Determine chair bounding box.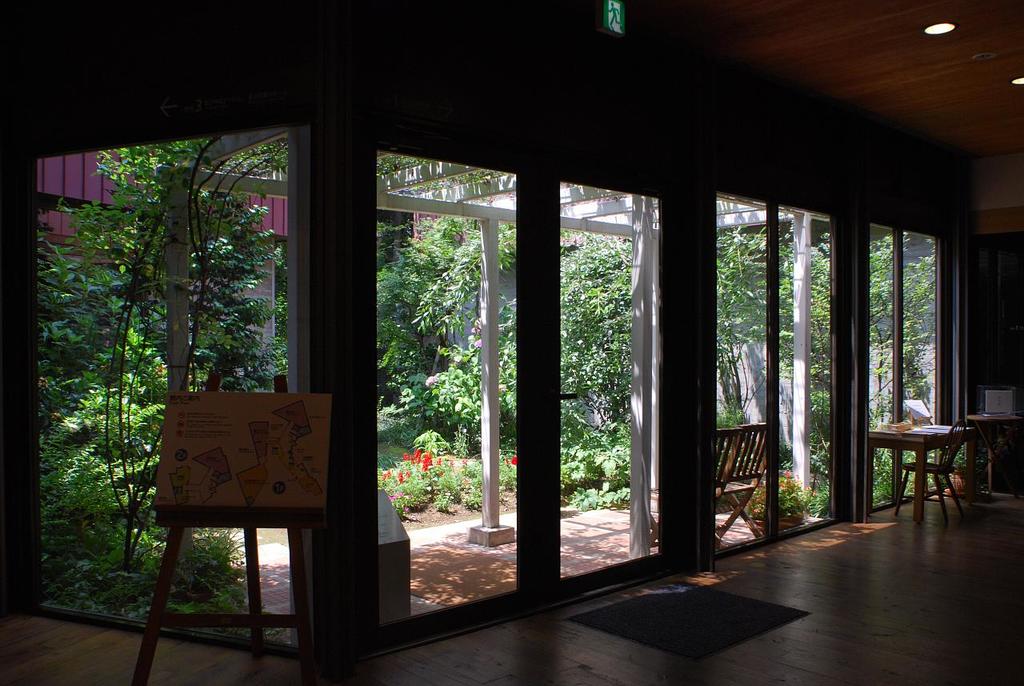
Determined: Rect(710, 428, 740, 522).
